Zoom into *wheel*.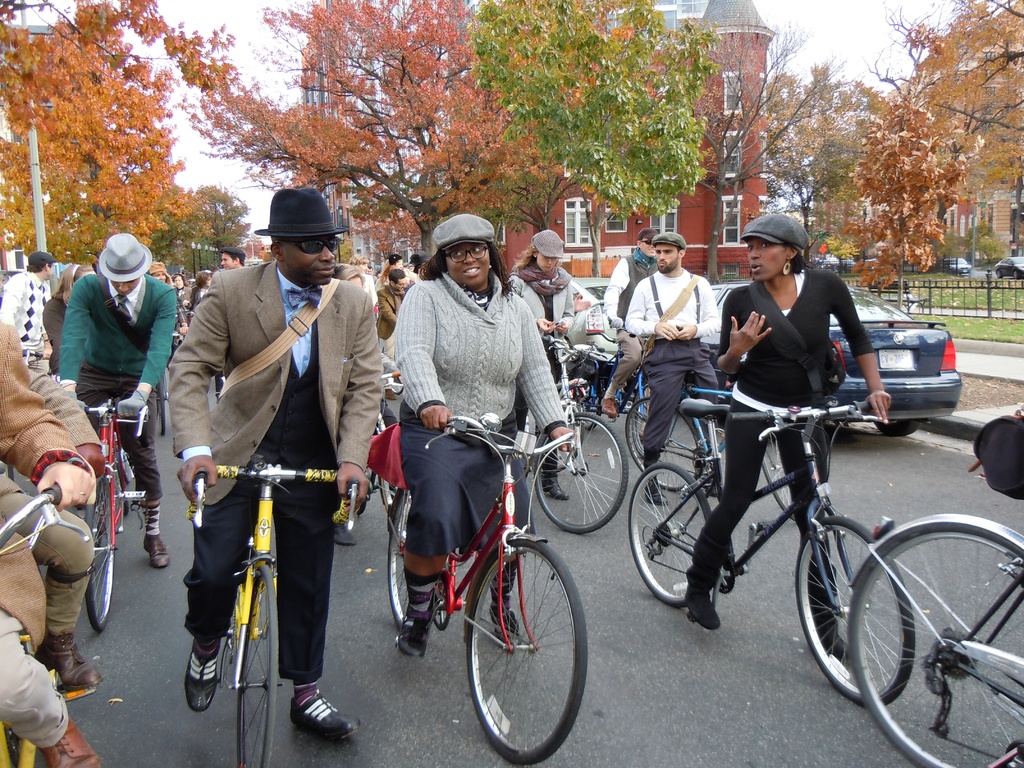
Zoom target: {"x1": 863, "y1": 408, "x2": 924, "y2": 436}.
